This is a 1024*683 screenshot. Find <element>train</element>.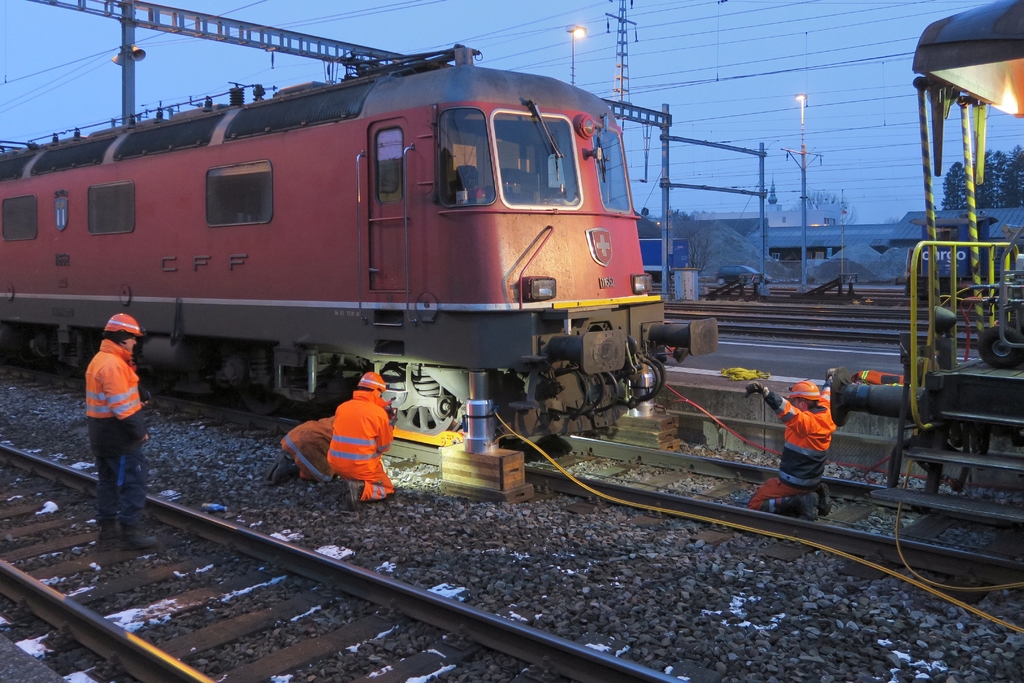
Bounding box: [0, 42, 724, 450].
